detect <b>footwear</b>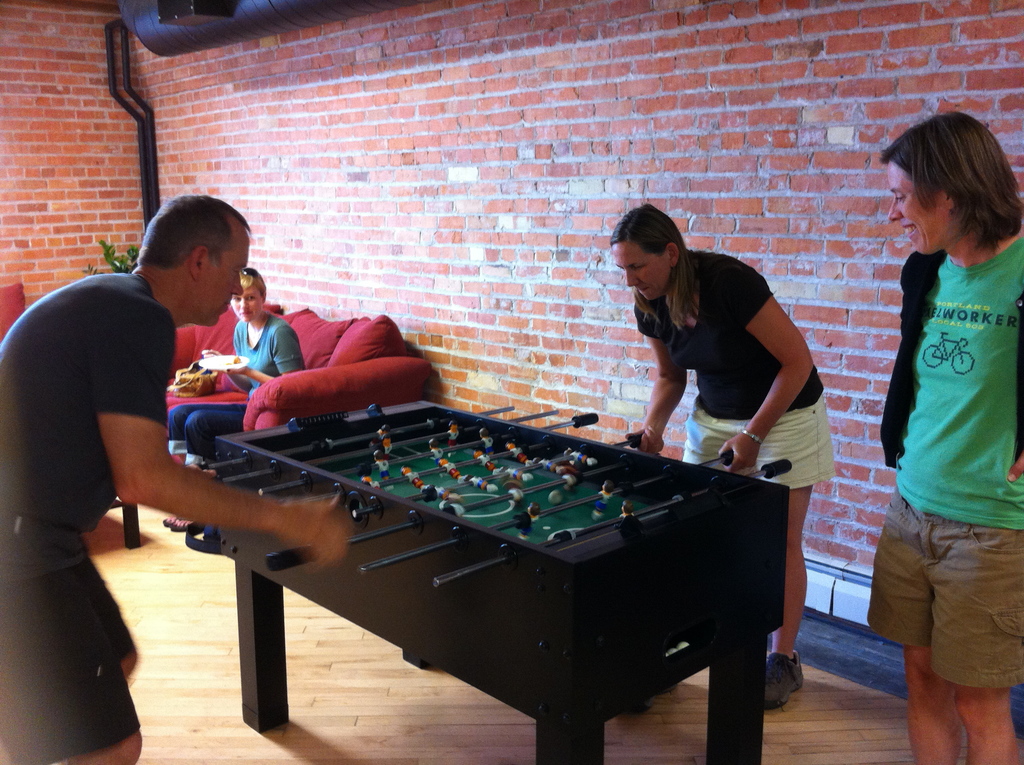
bbox=[163, 509, 186, 530]
